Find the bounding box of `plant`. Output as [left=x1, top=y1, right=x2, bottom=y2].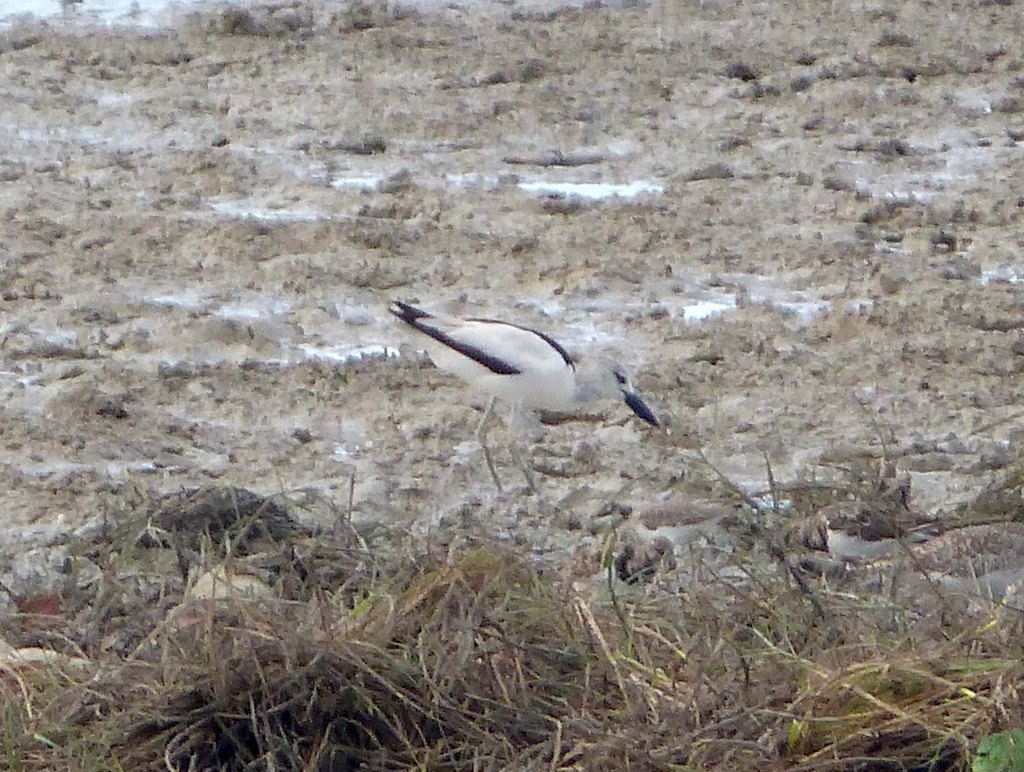
[left=0, top=456, right=1023, bottom=771].
